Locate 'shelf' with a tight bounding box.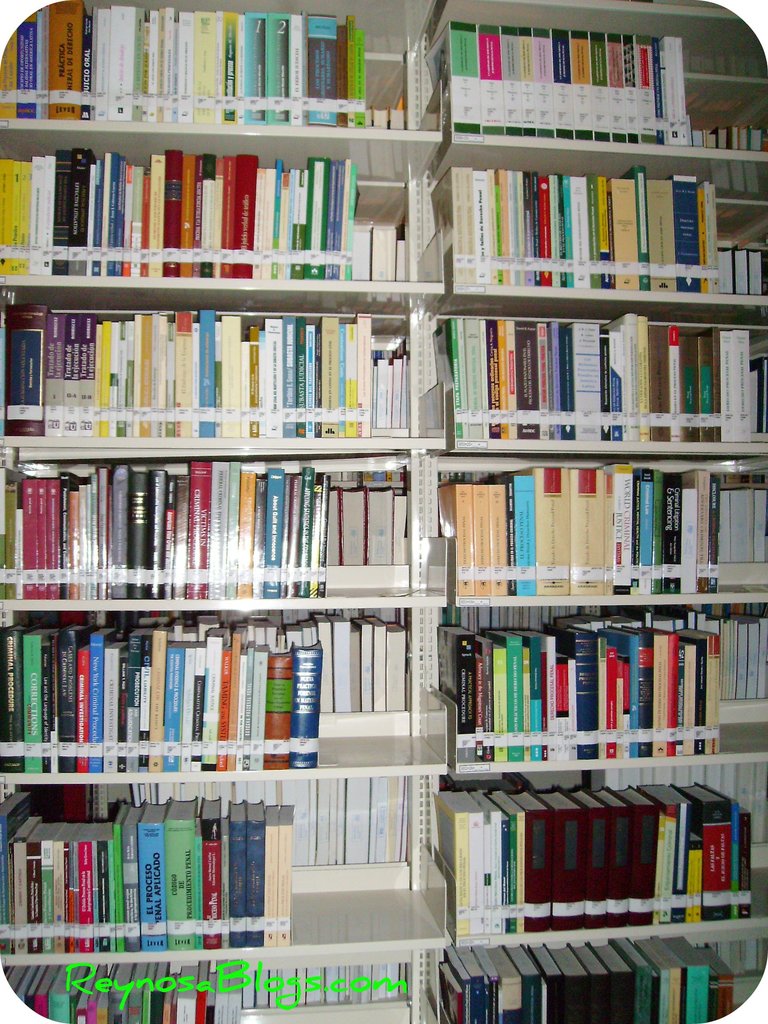
left=429, top=915, right=767, bottom=1023.
